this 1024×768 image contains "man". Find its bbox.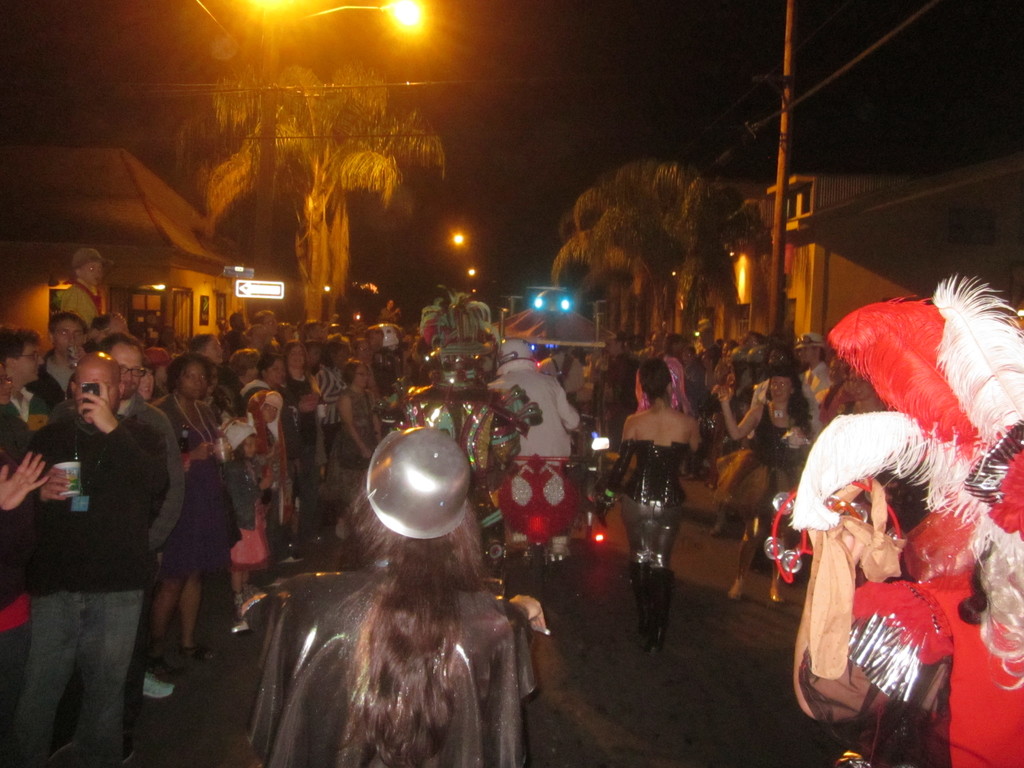
l=794, t=331, r=830, b=392.
